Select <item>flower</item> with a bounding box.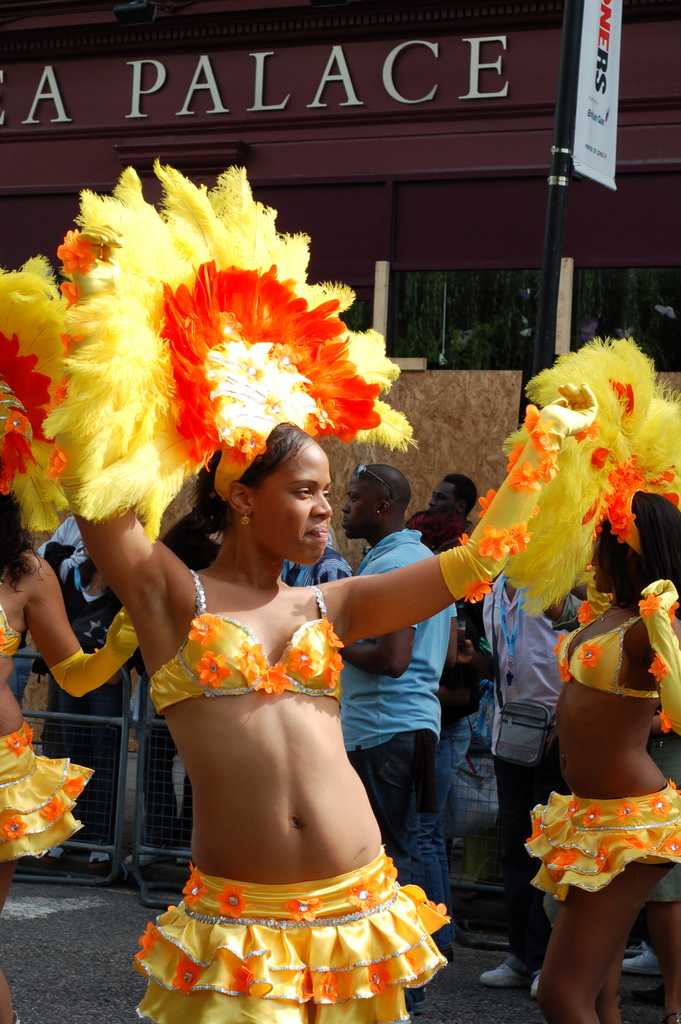
379:856:397:881.
